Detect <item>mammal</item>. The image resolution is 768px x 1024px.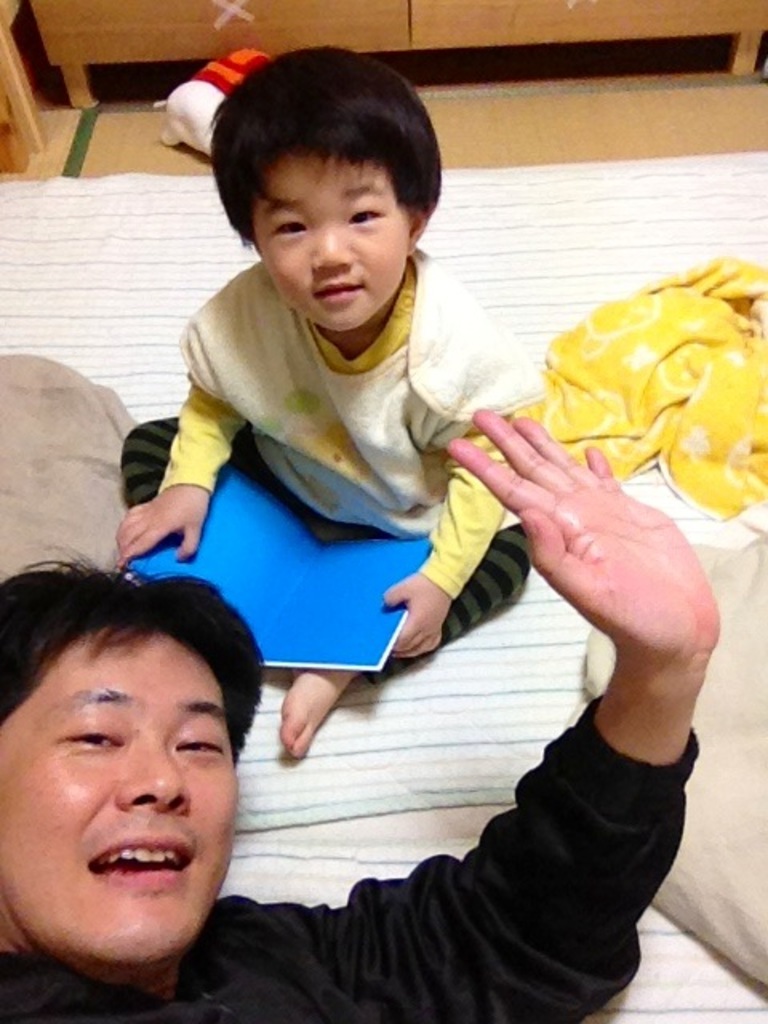
bbox=[110, 45, 536, 757].
